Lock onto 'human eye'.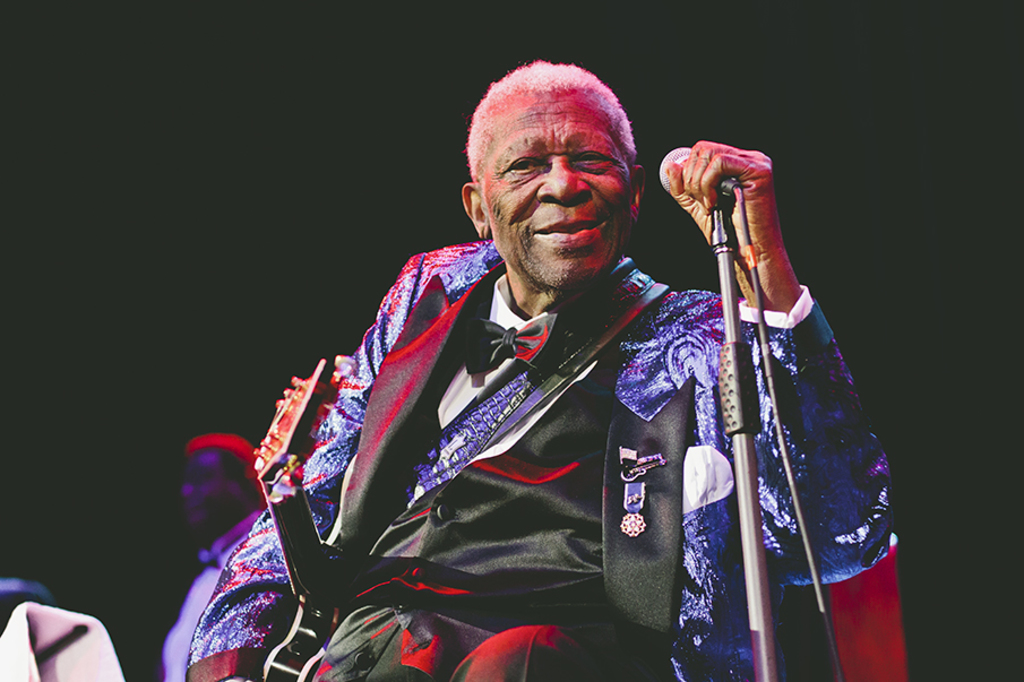
Locked: x1=571, y1=148, x2=612, y2=171.
